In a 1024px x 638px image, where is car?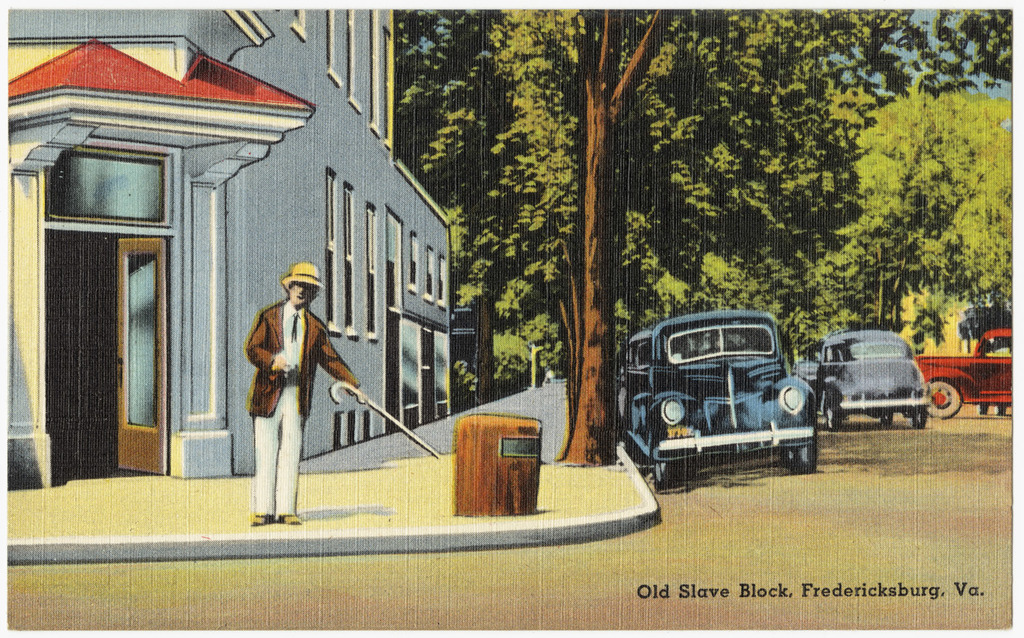
Rect(618, 304, 830, 487).
